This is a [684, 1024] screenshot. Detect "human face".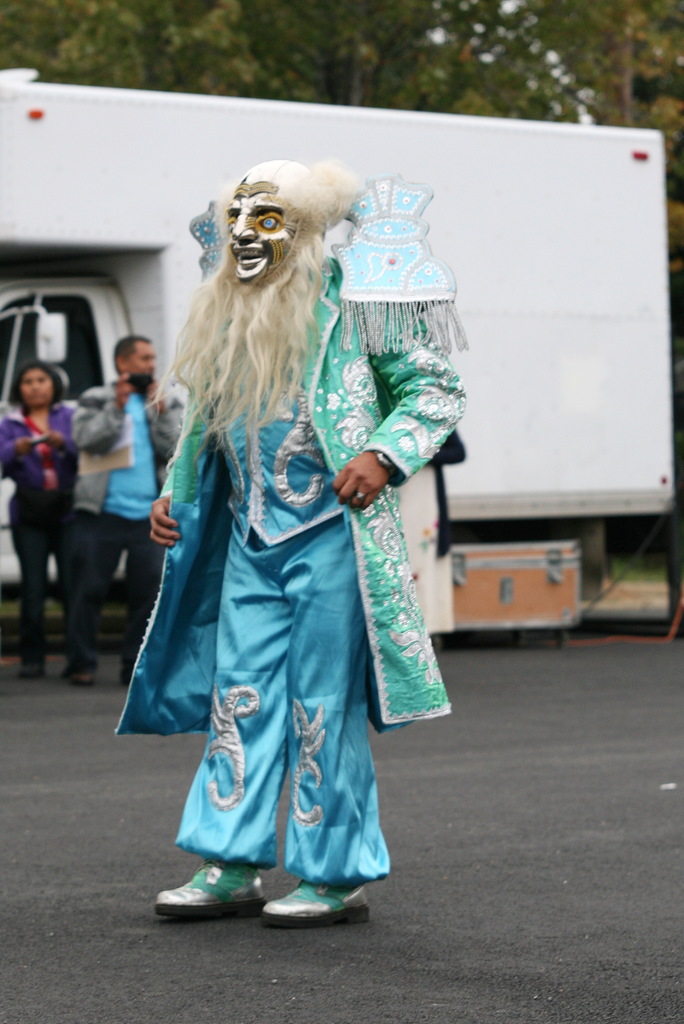
<bbox>15, 371, 50, 407</bbox>.
